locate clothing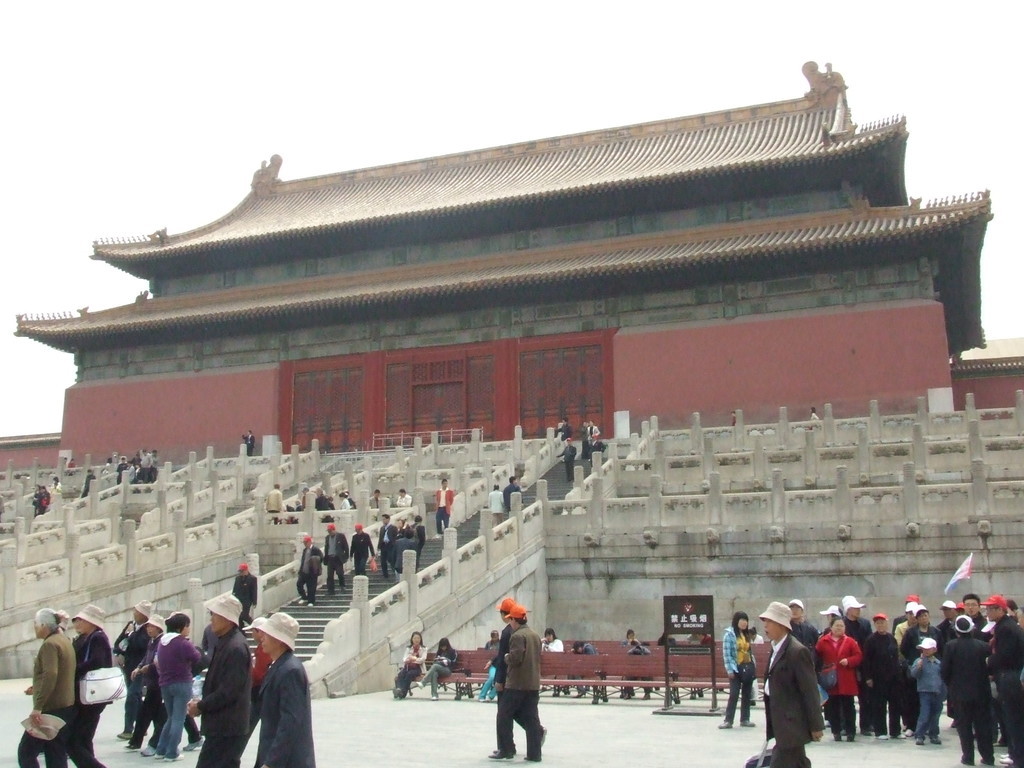
[341, 498, 354, 510]
